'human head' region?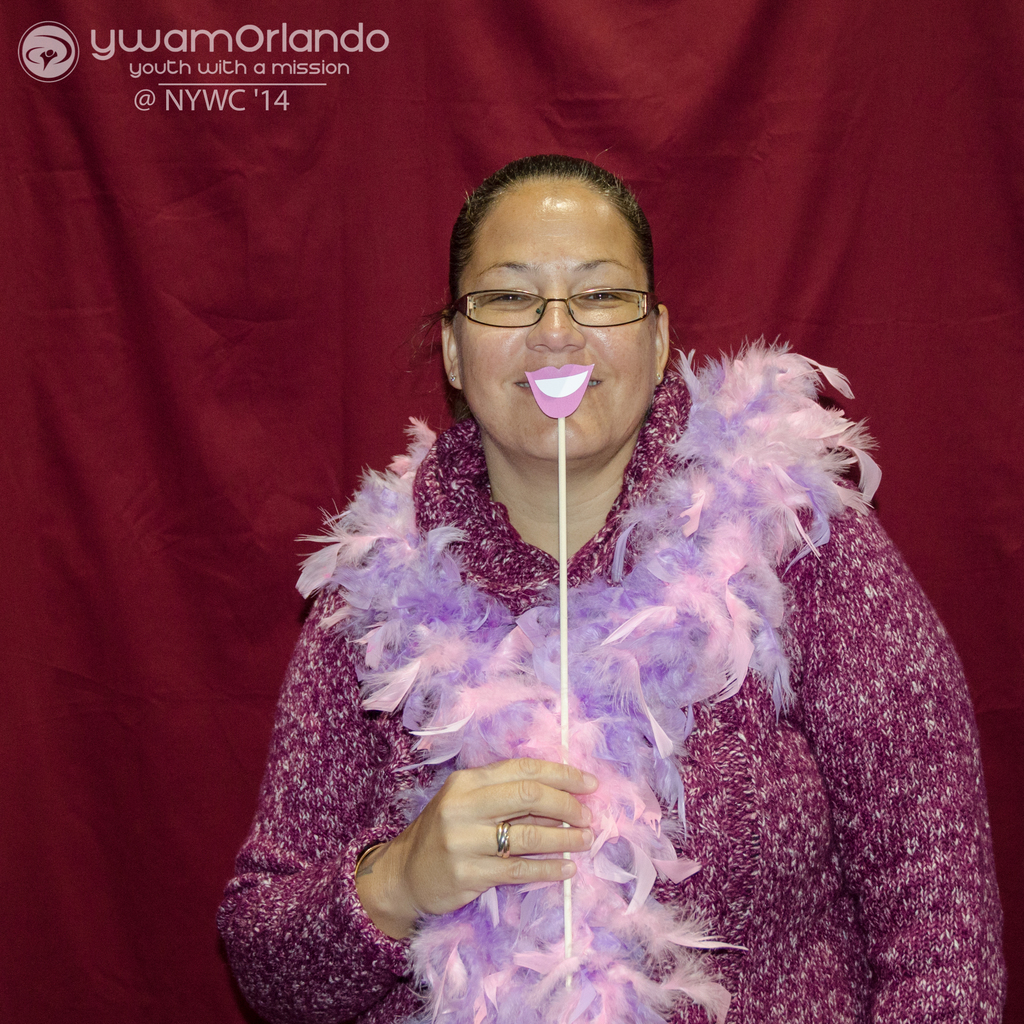
x1=438, y1=156, x2=670, y2=461
